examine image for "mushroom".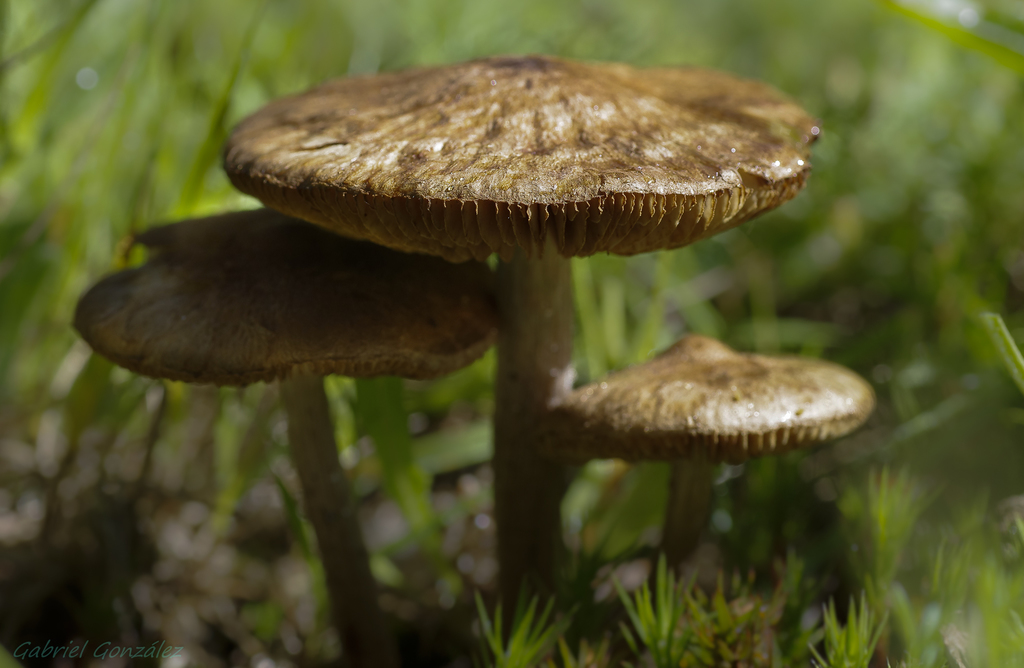
Examination result: <box>544,336,883,558</box>.
